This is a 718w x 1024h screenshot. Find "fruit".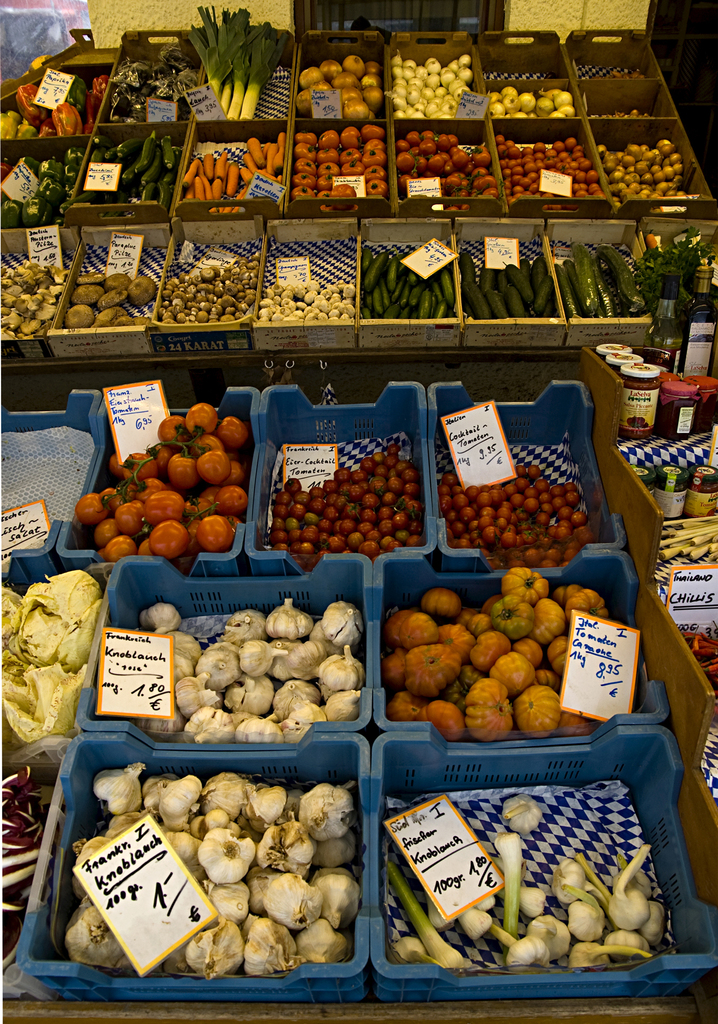
Bounding box: (left=196, top=516, right=235, bottom=551).
